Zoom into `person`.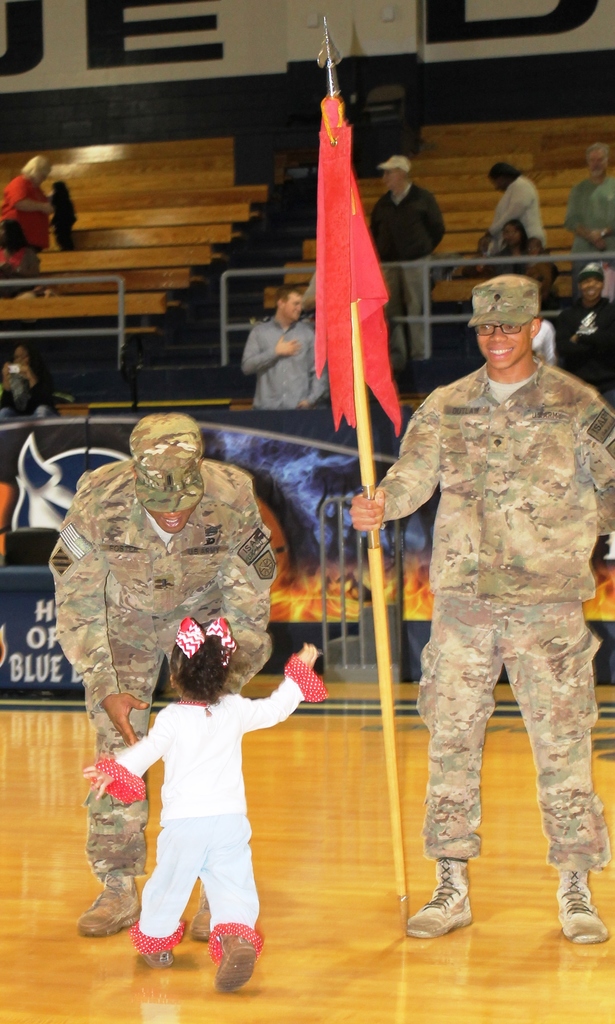
Zoom target: {"x1": 498, "y1": 220, "x2": 546, "y2": 300}.
